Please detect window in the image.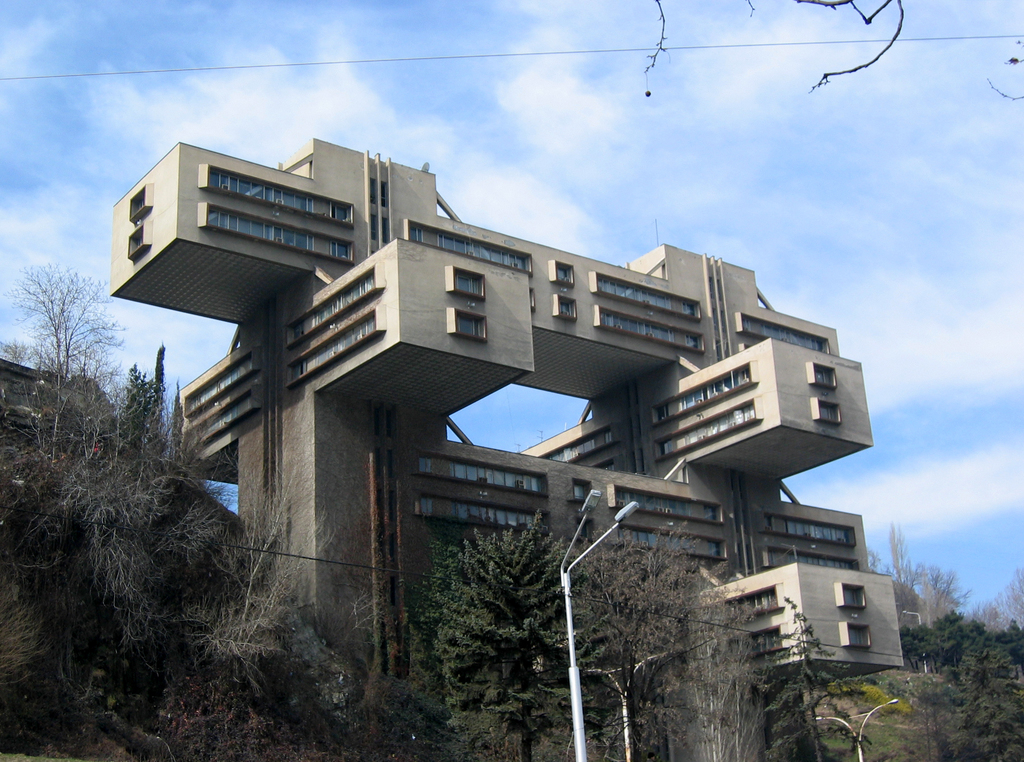
(x1=173, y1=385, x2=264, y2=452).
